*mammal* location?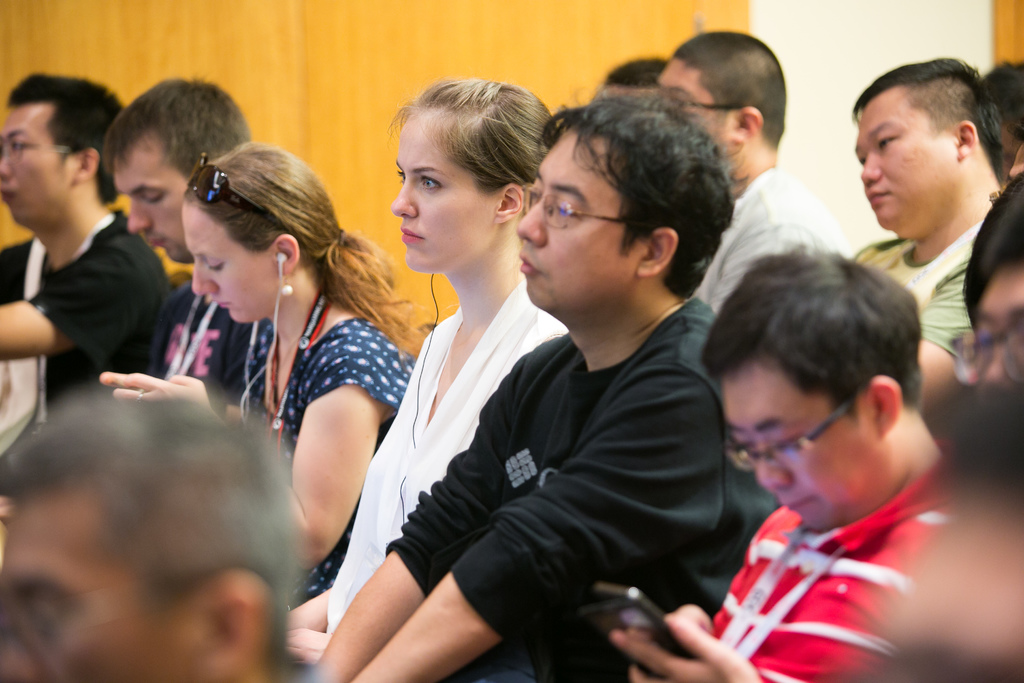
(972,55,1023,192)
